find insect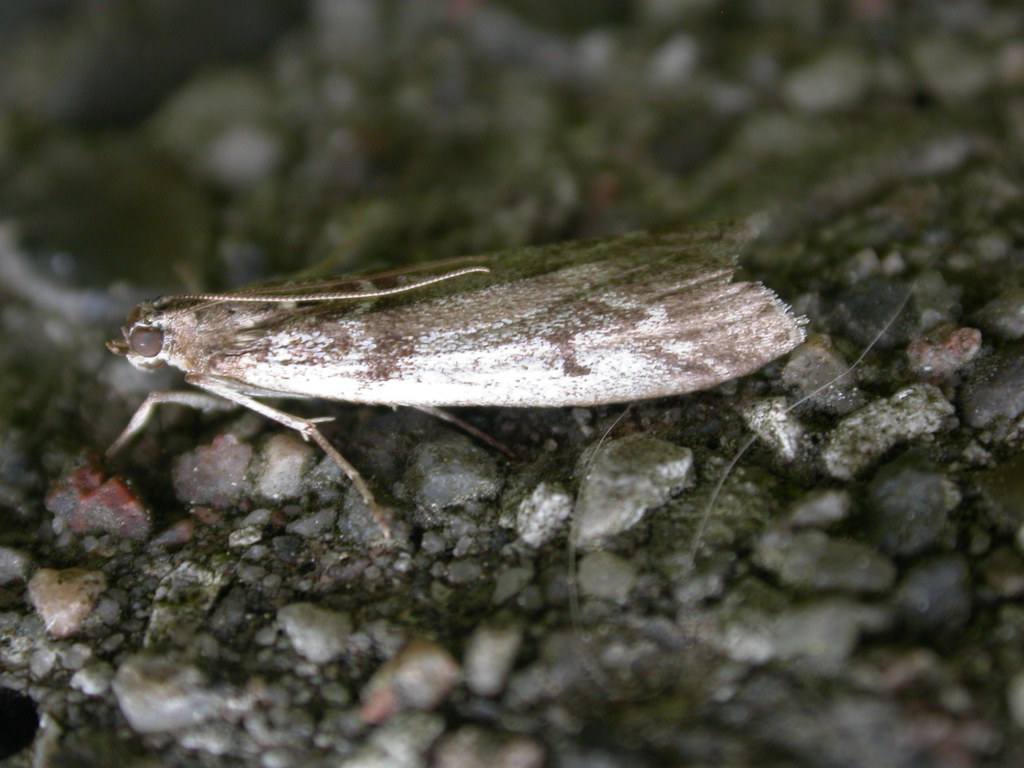
box=[99, 207, 815, 542]
